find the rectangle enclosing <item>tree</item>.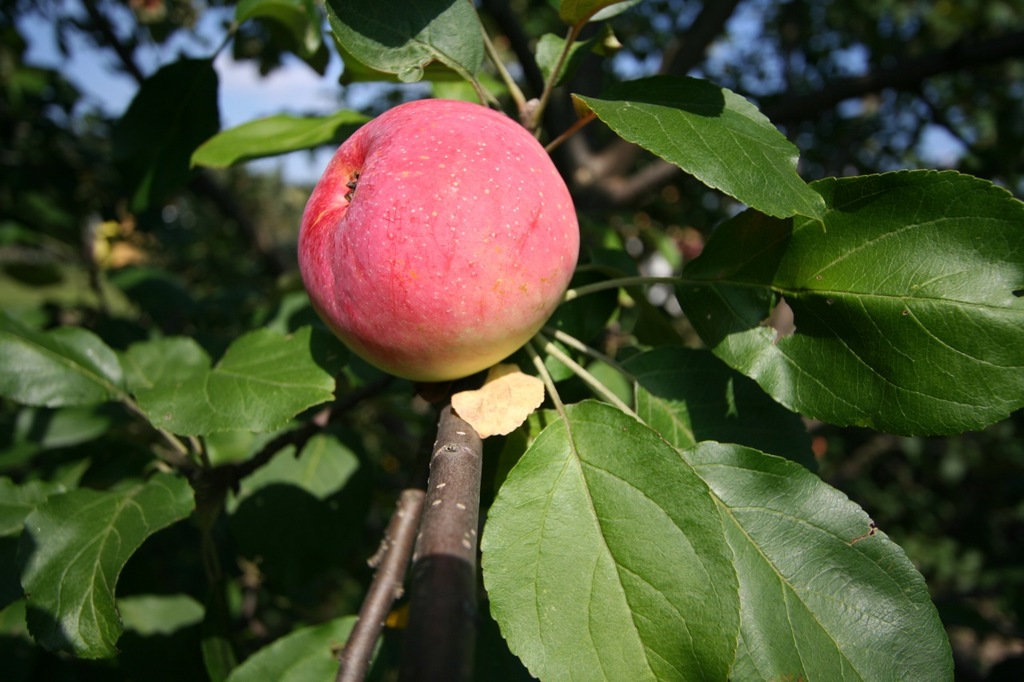
(x1=0, y1=0, x2=1023, y2=623).
